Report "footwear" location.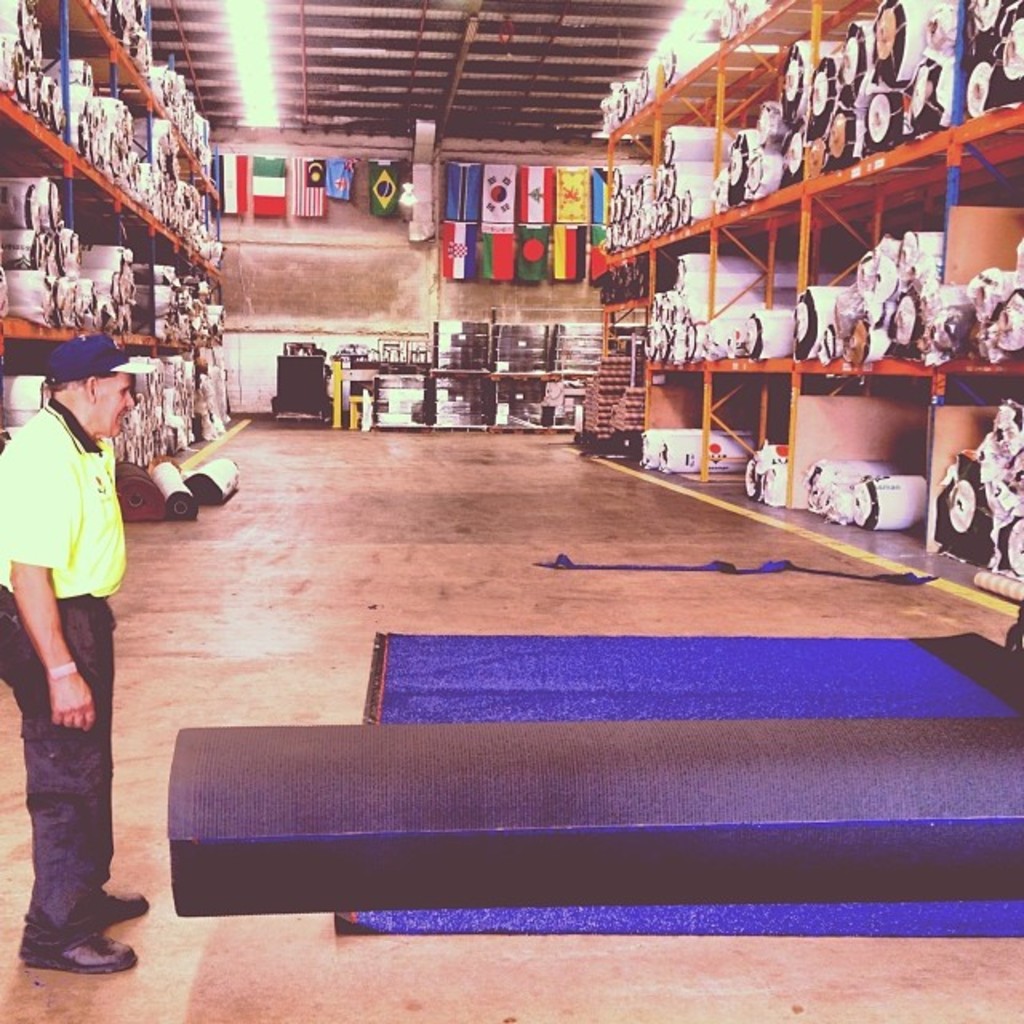
Report: (left=86, top=888, right=147, bottom=925).
